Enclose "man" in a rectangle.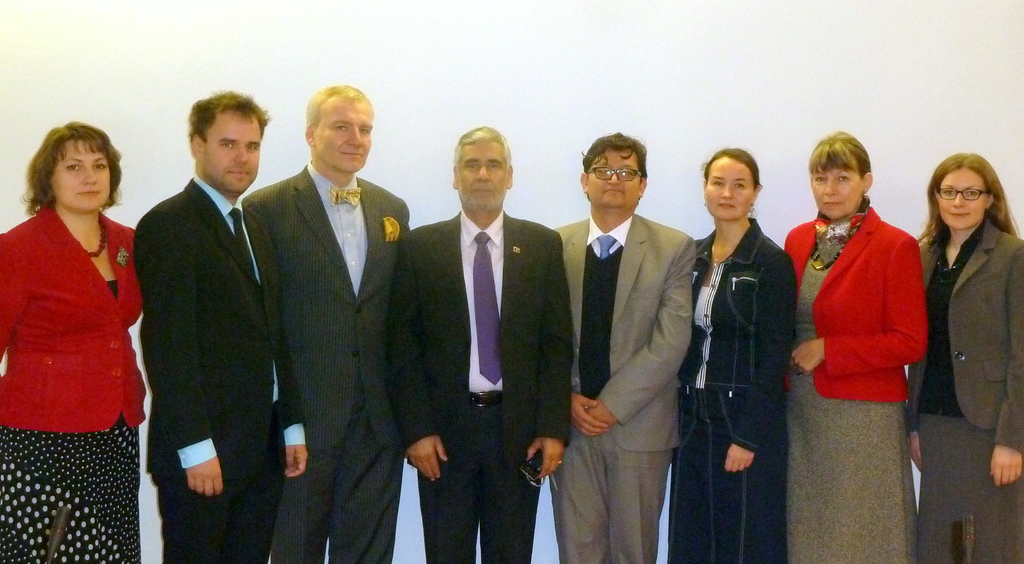
122/56/278/556.
